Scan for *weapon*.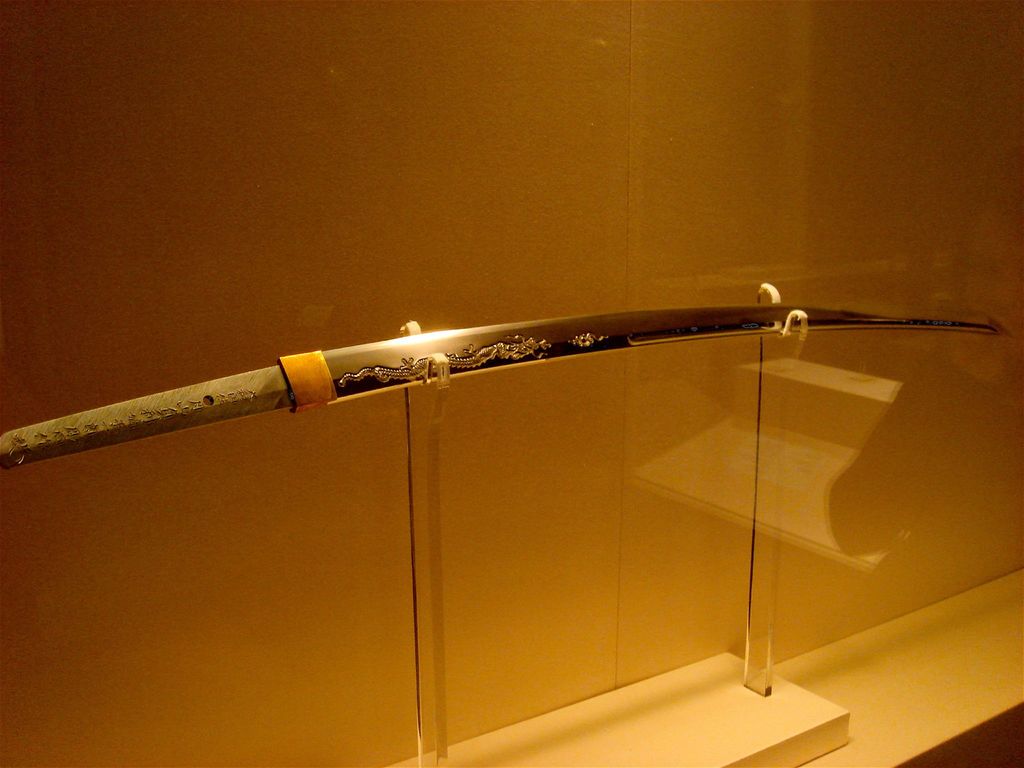
Scan result: [x1=27, y1=253, x2=851, y2=490].
